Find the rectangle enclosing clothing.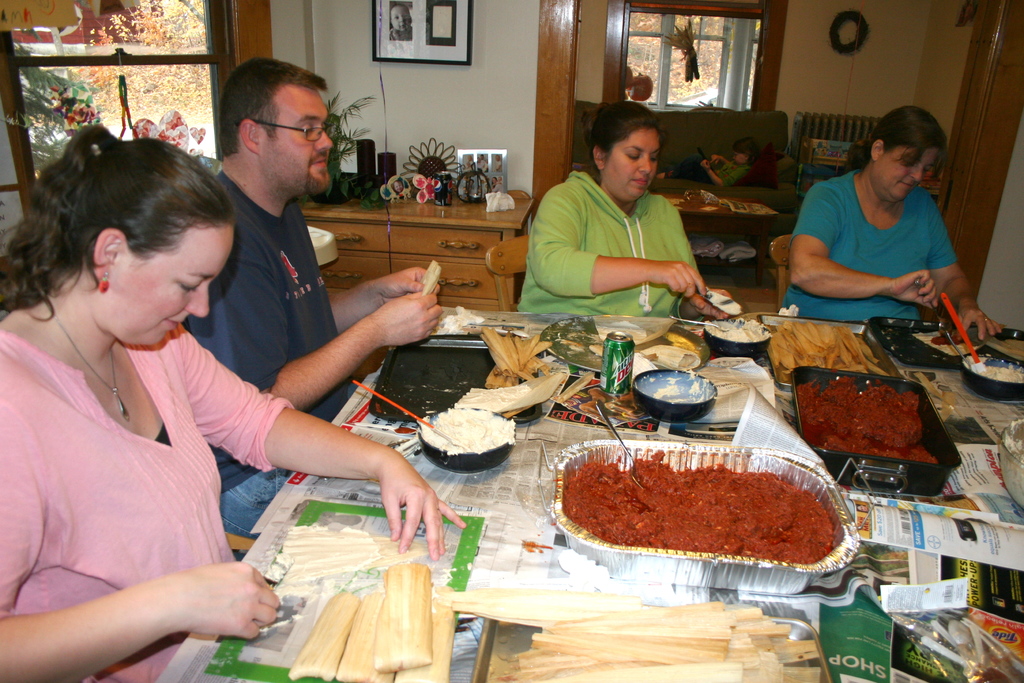
<box>710,160,751,186</box>.
